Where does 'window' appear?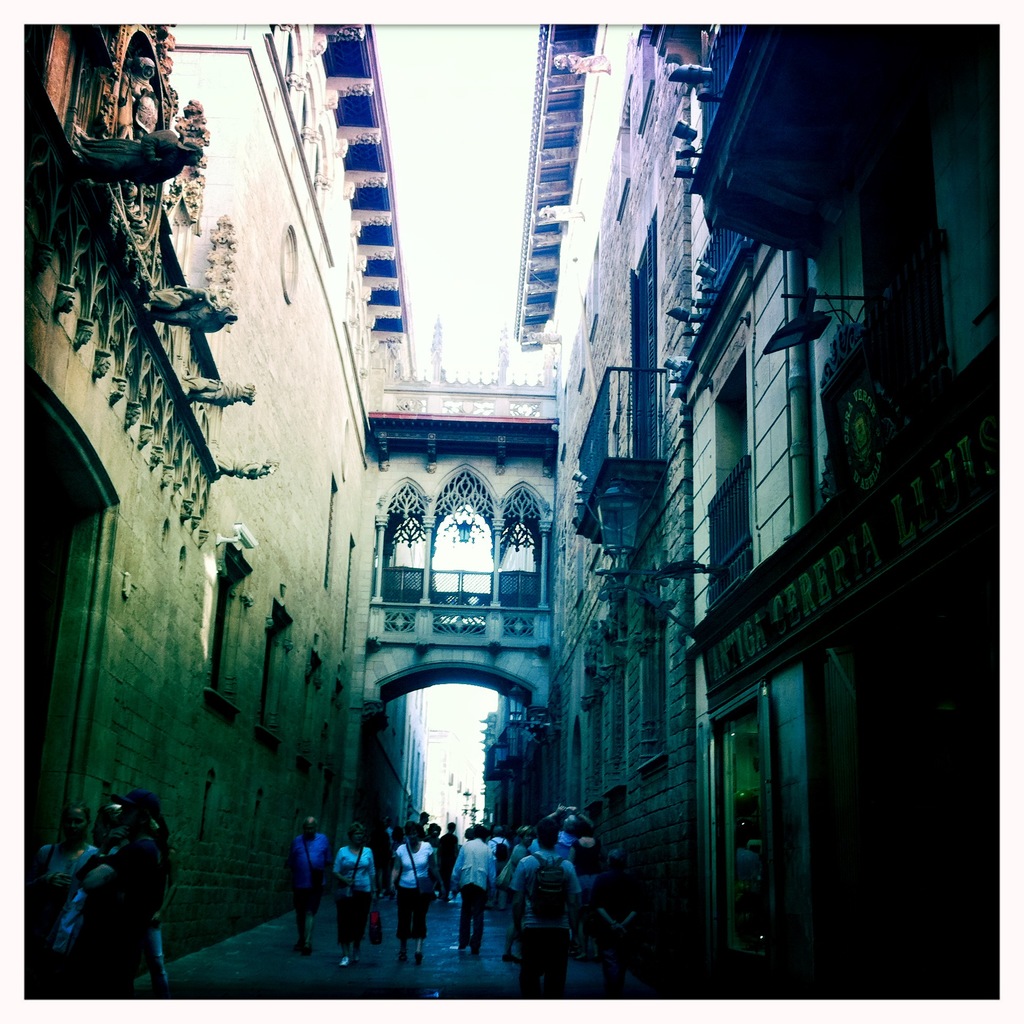
Appears at pyautogui.locateOnScreen(711, 363, 760, 588).
